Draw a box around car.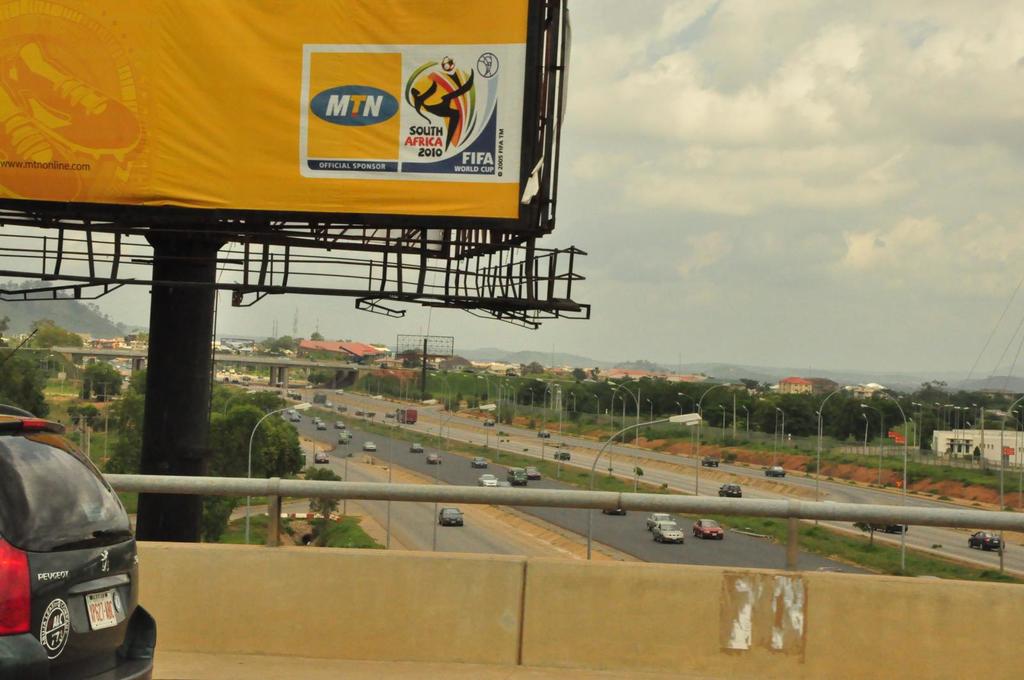
bbox(477, 474, 499, 487).
